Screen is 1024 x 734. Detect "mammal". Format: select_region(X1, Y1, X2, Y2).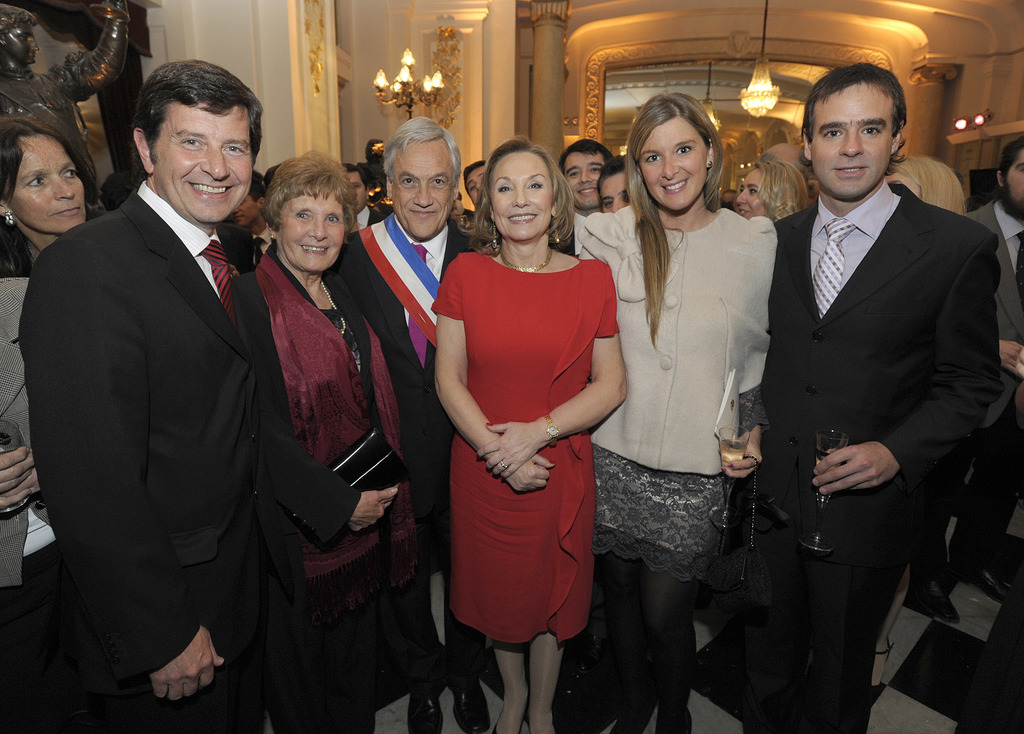
select_region(0, 110, 104, 733).
